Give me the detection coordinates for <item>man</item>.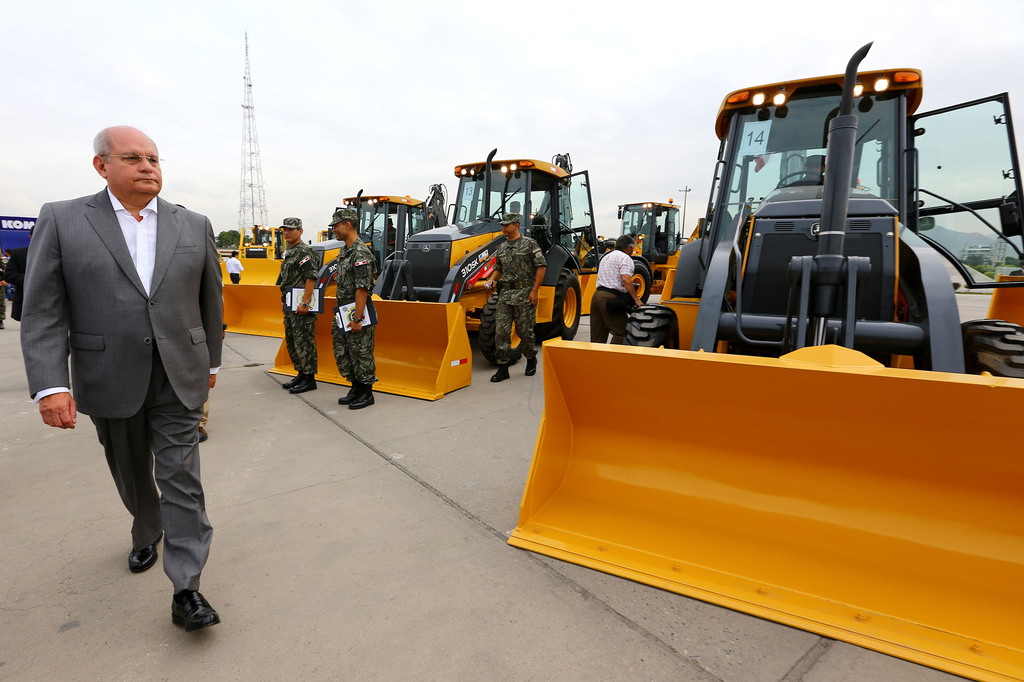
637:218:652:237.
